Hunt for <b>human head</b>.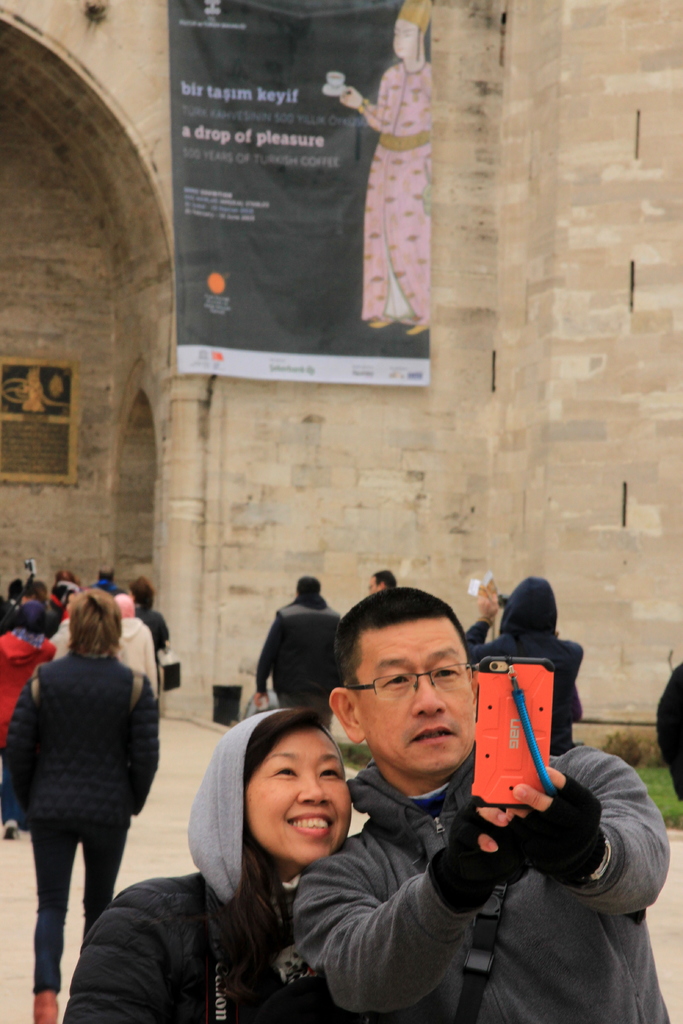
Hunted down at x1=475 y1=583 x2=498 y2=616.
